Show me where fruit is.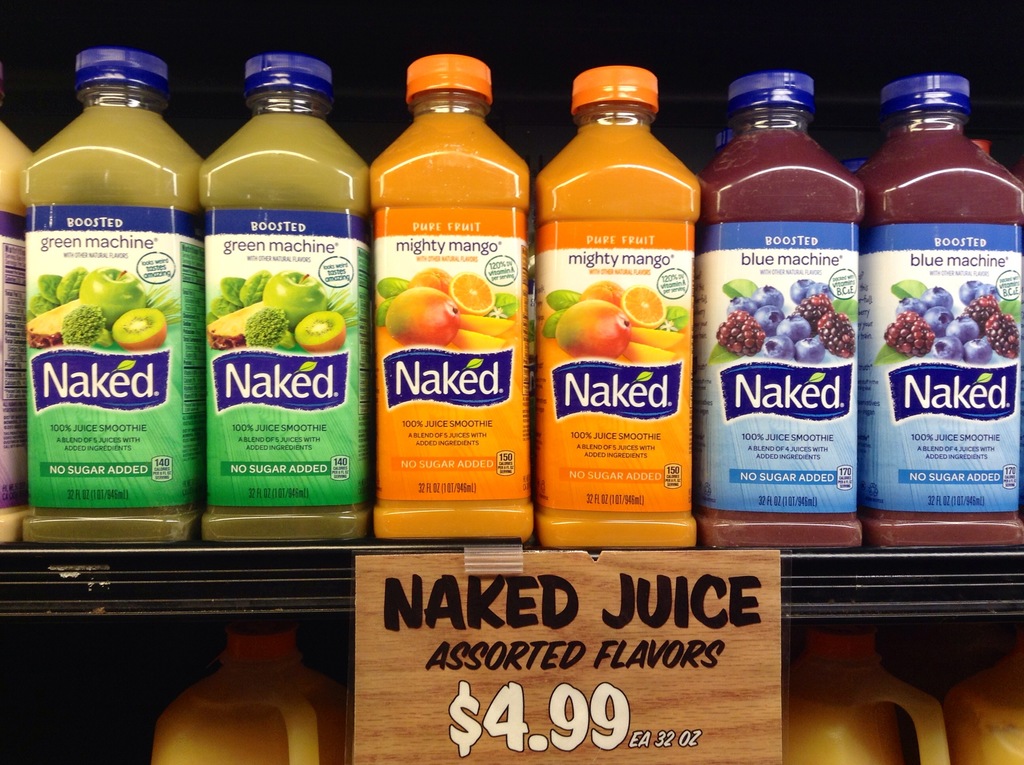
fruit is at bbox=(554, 305, 630, 367).
